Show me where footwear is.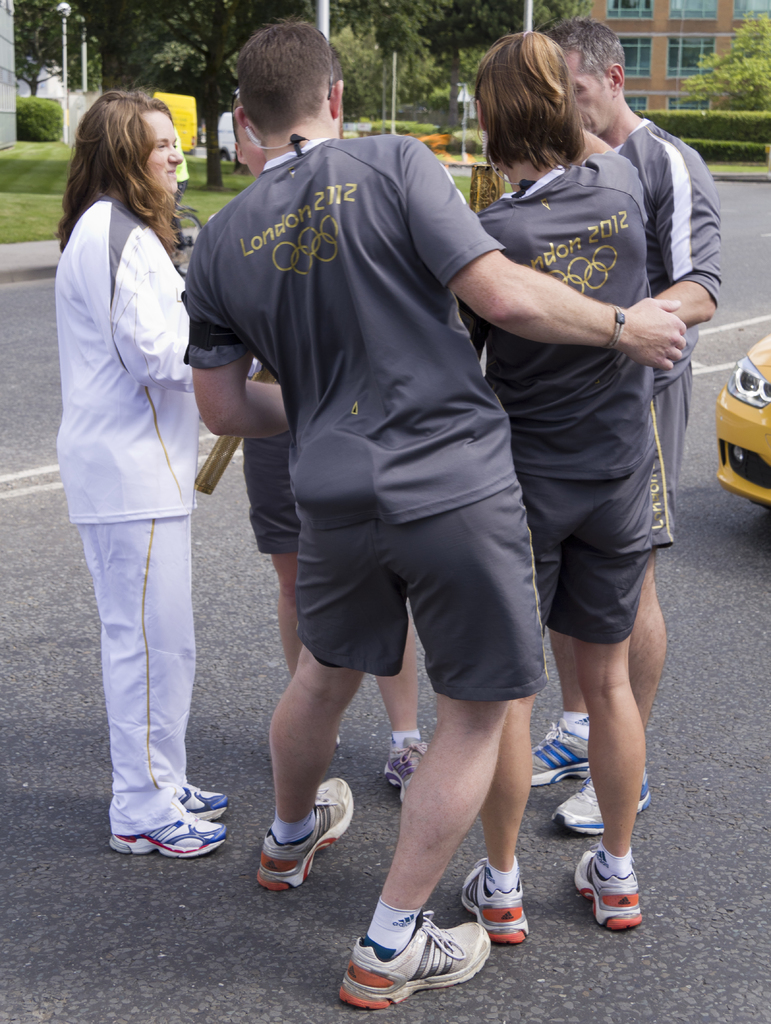
footwear is at 330:902:496:1018.
